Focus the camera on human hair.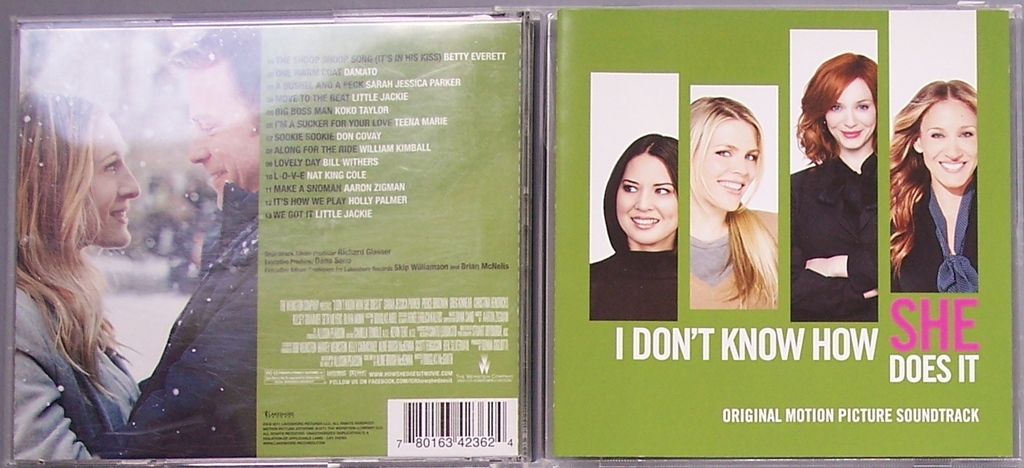
Focus region: <box>171,28,263,136</box>.
